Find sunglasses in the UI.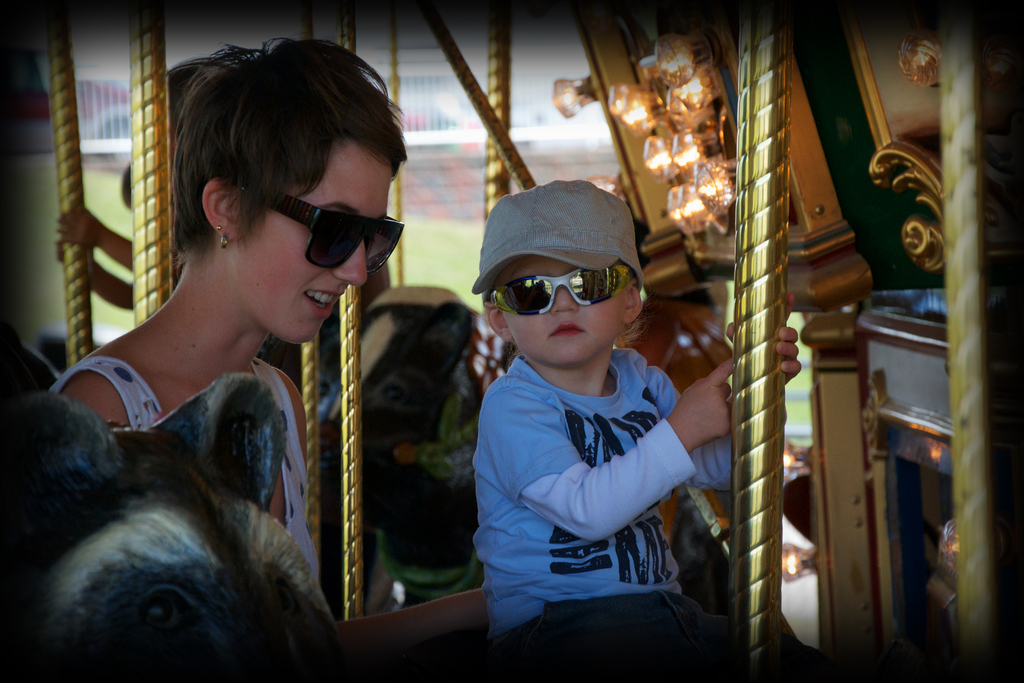
UI element at (492,265,634,318).
